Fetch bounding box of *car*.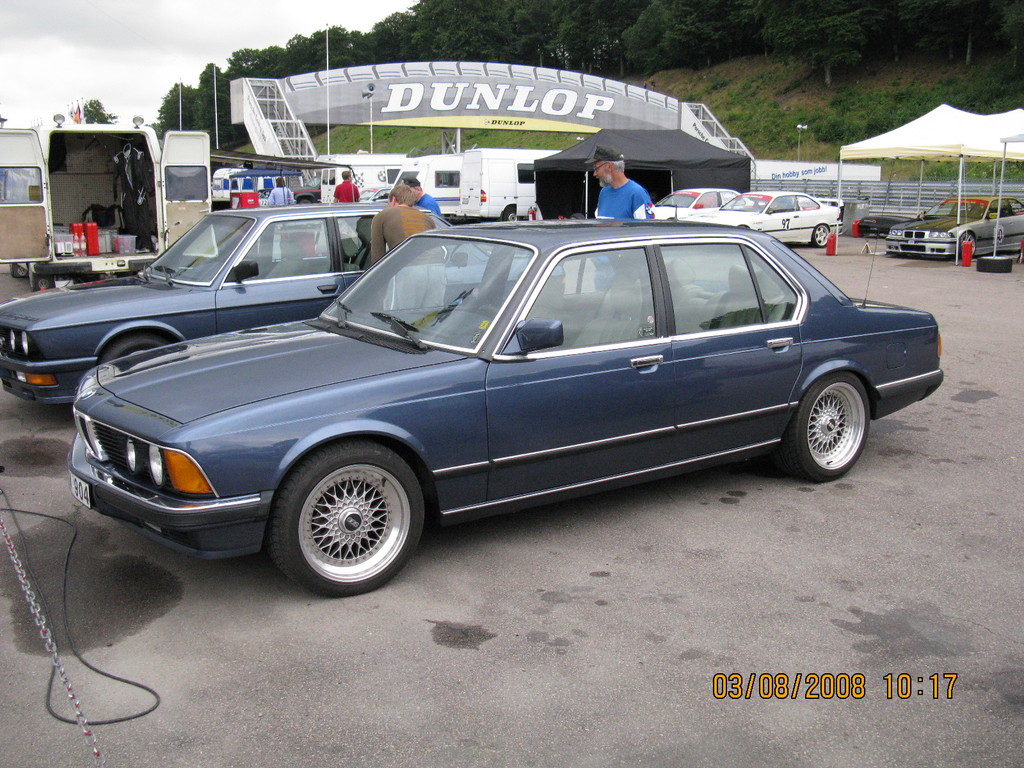
Bbox: region(355, 188, 397, 206).
